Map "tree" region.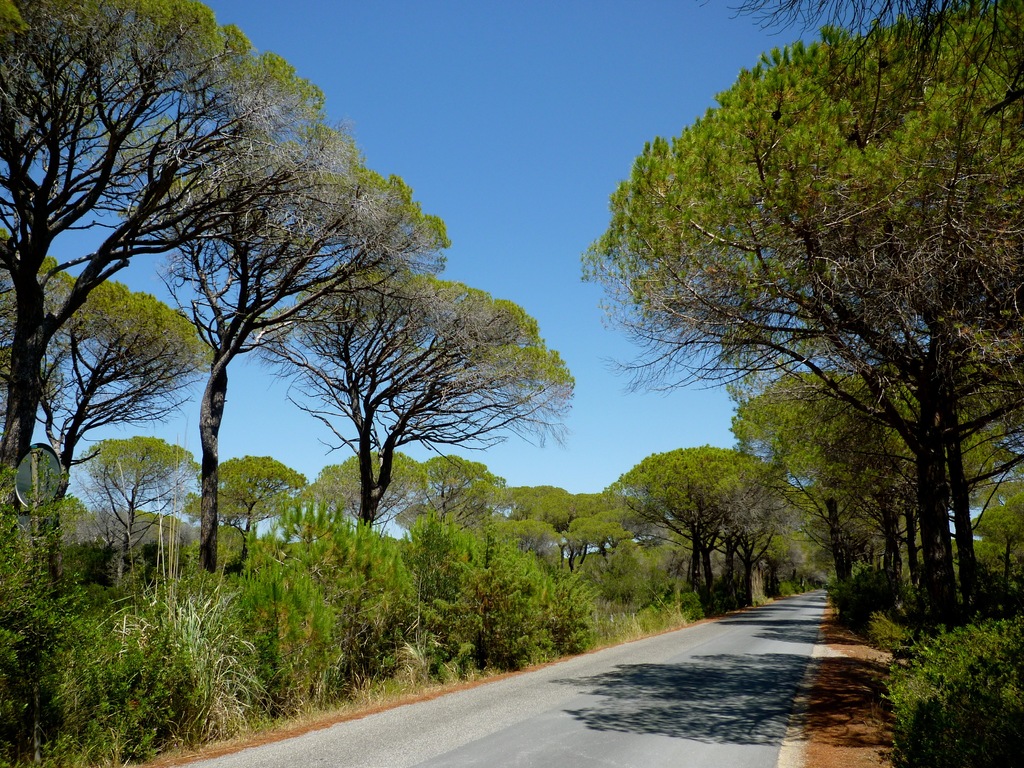
Mapped to rect(879, 0, 1023, 135).
